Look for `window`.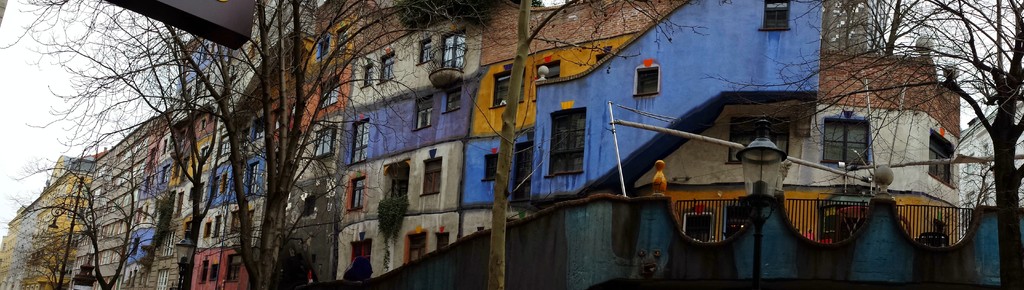
Found: [left=927, top=131, right=955, bottom=189].
